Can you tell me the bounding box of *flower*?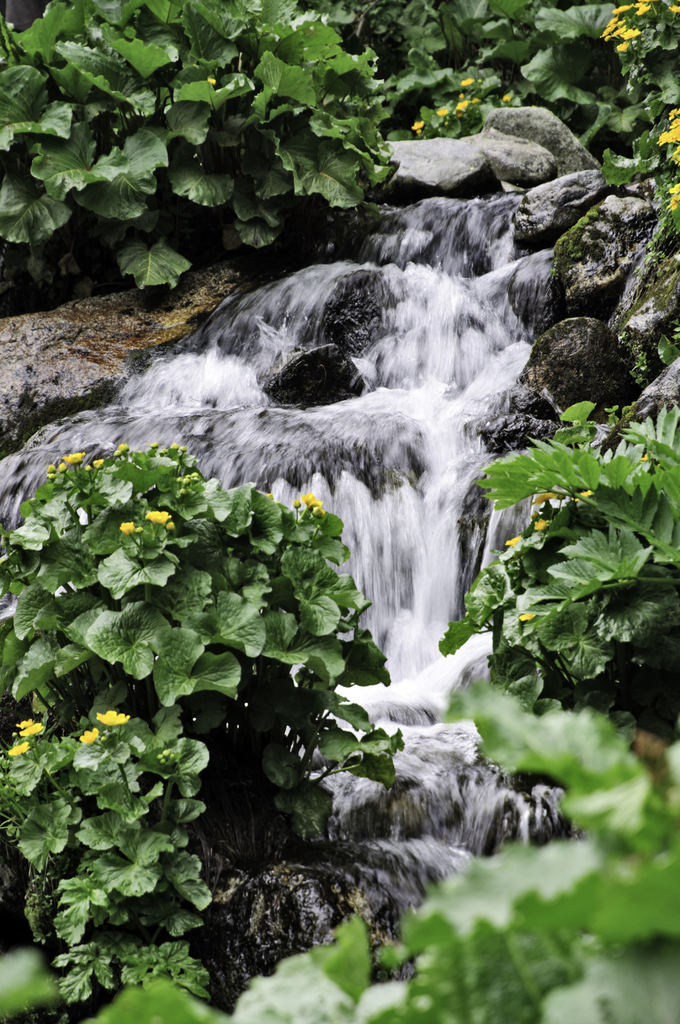
149, 508, 171, 529.
